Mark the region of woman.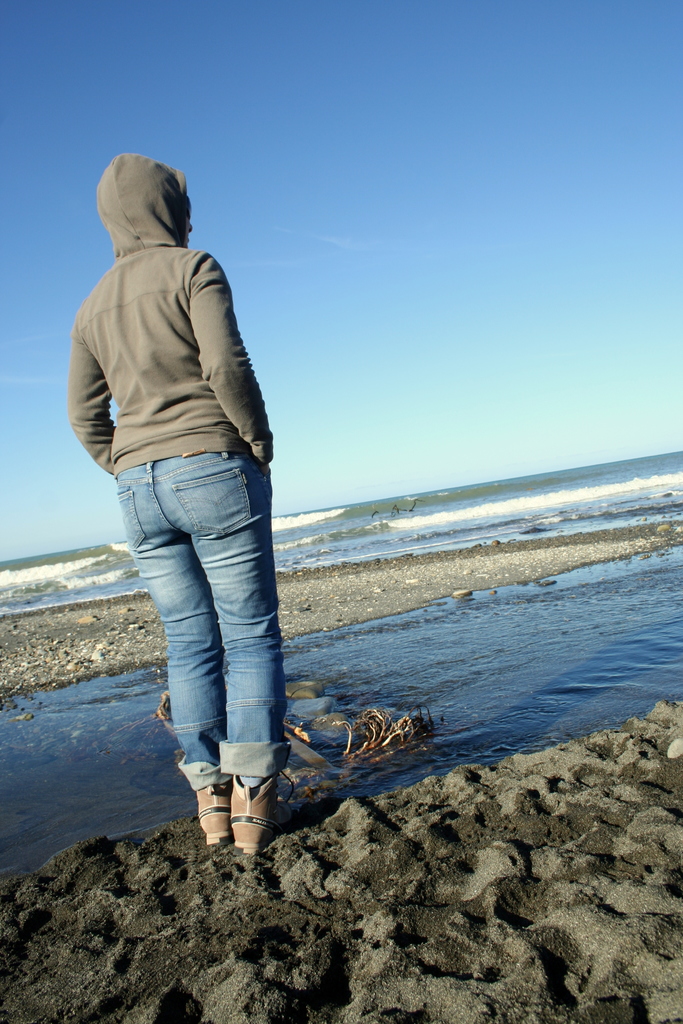
Region: (x1=62, y1=157, x2=311, y2=875).
